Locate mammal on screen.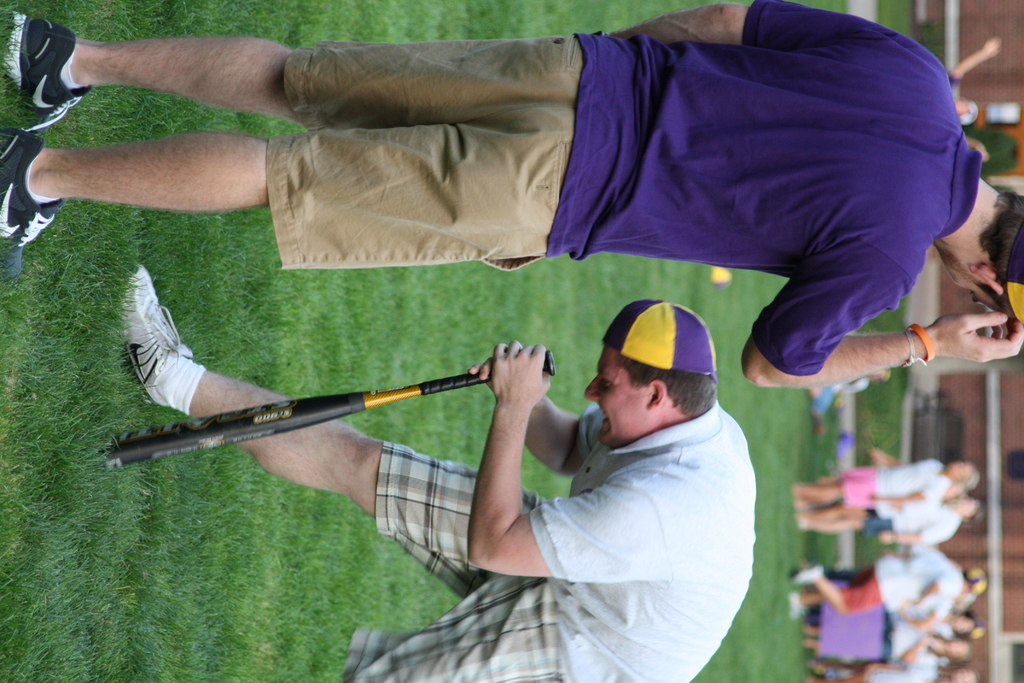
On screen at {"x1": 52, "y1": 13, "x2": 948, "y2": 441}.
